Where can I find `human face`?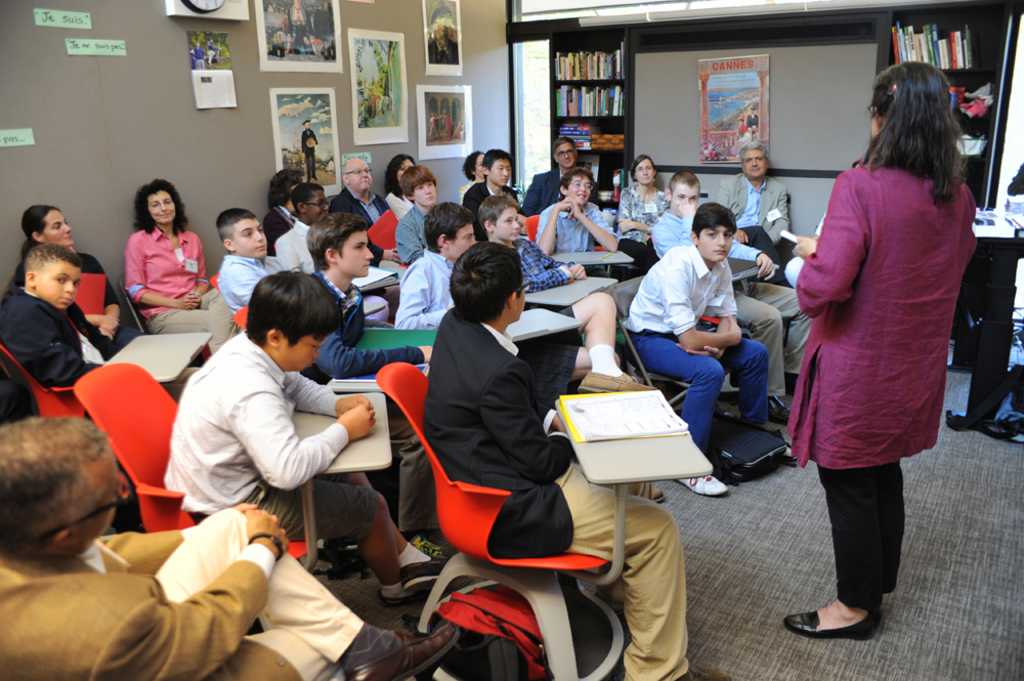
You can find it at locate(227, 215, 266, 255).
